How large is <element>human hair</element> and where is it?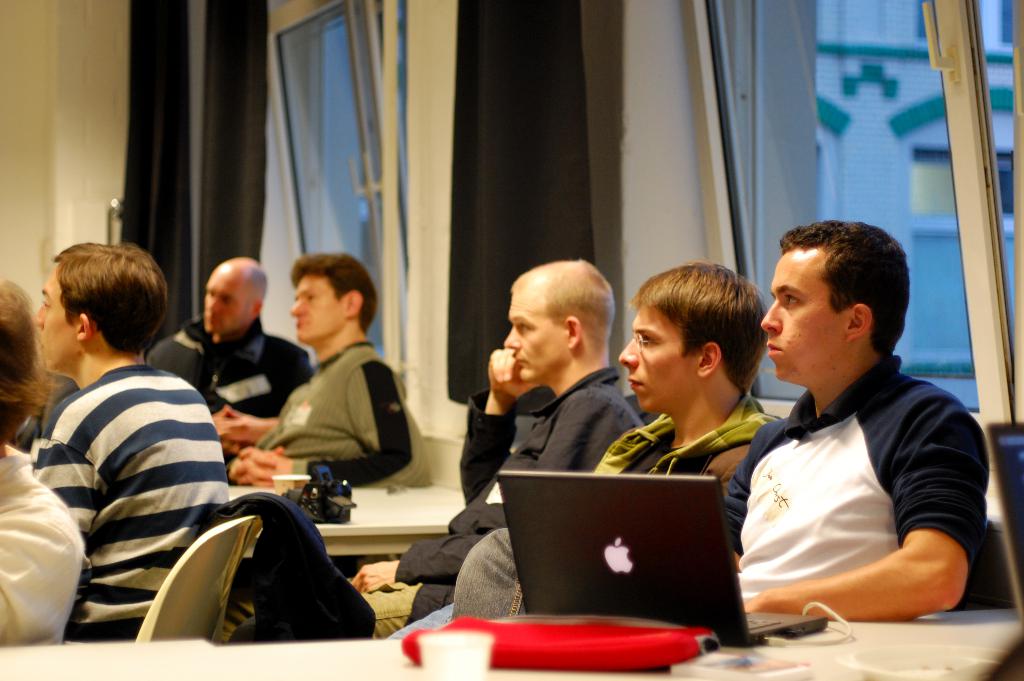
Bounding box: (627,256,761,420).
